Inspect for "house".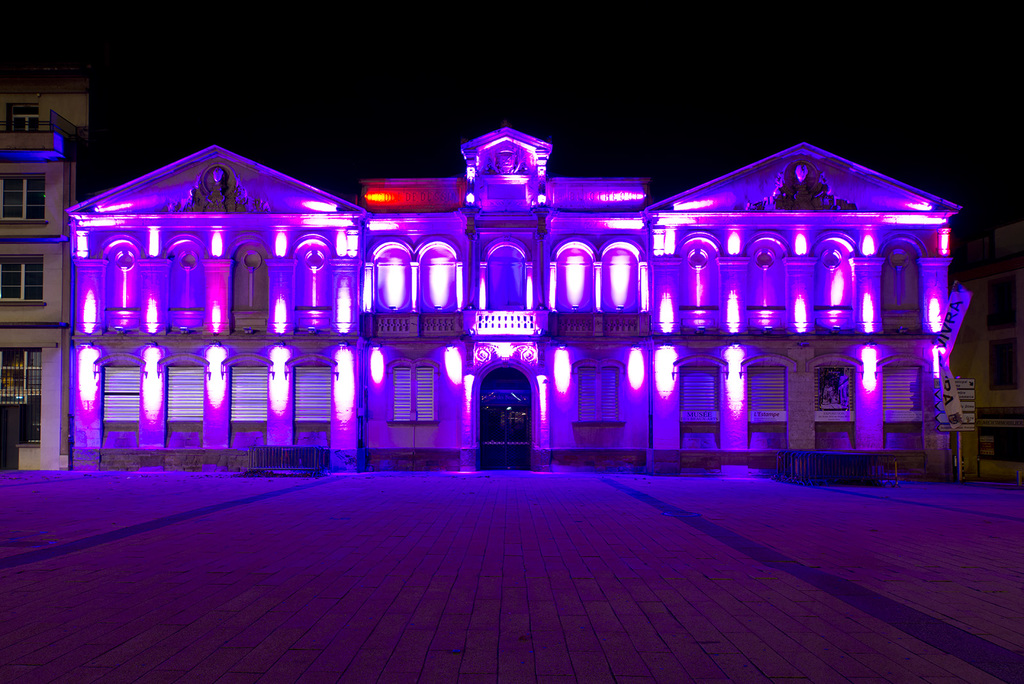
Inspection: left=68, top=124, right=956, bottom=467.
